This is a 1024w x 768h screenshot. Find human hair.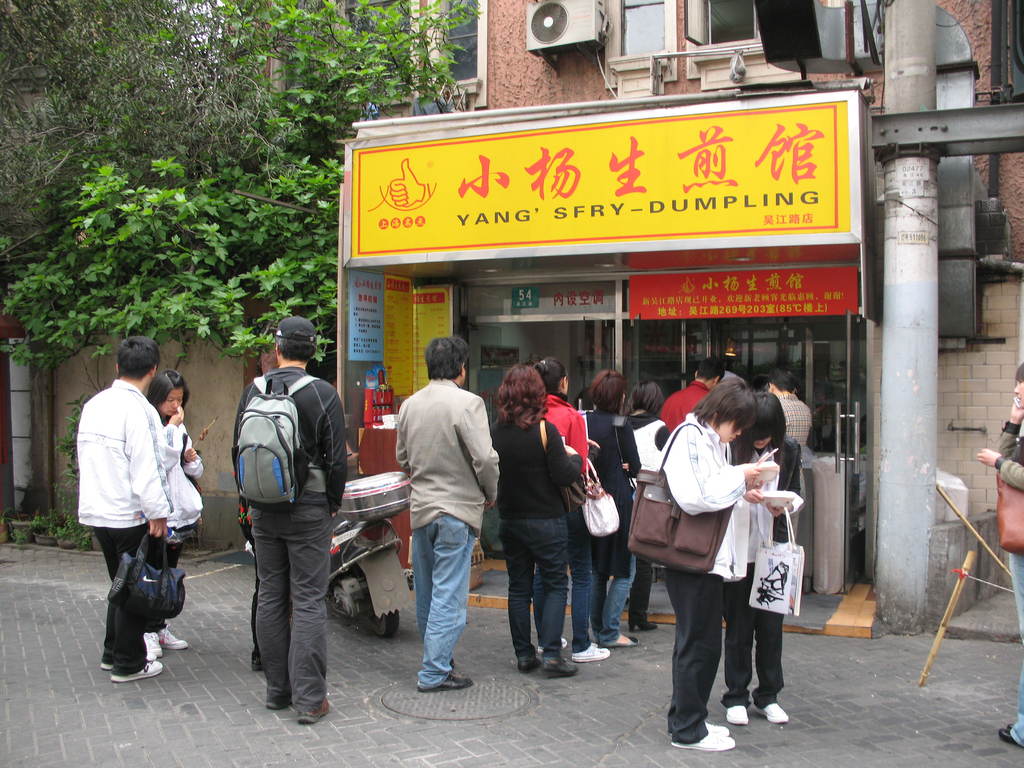
Bounding box: <bbox>115, 332, 160, 380</bbox>.
